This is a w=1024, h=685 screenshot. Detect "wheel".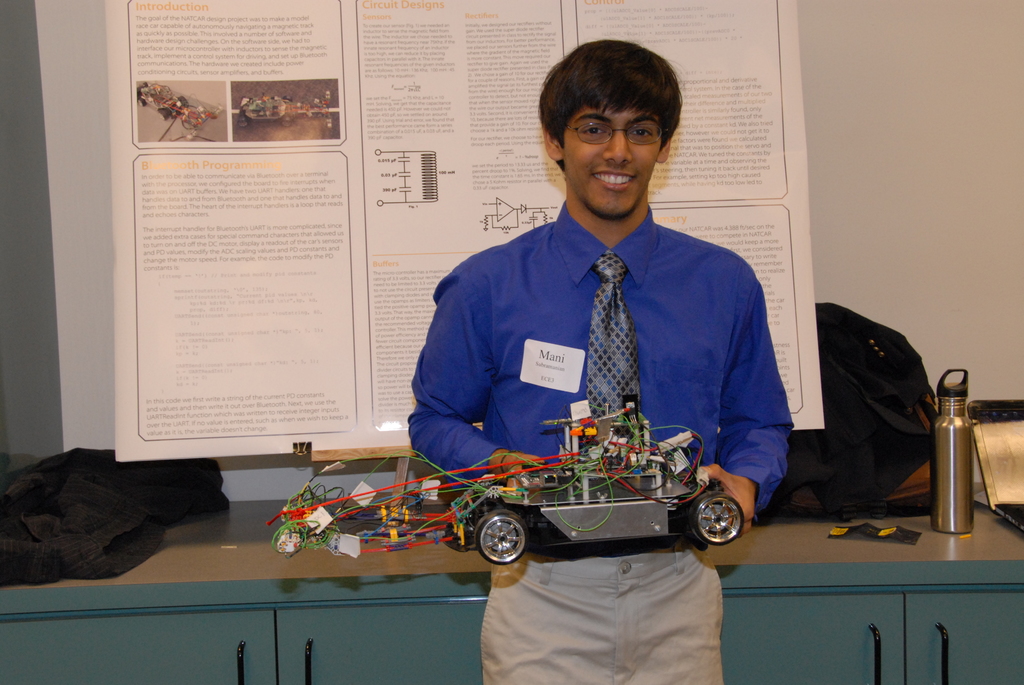
locate(474, 504, 531, 571).
